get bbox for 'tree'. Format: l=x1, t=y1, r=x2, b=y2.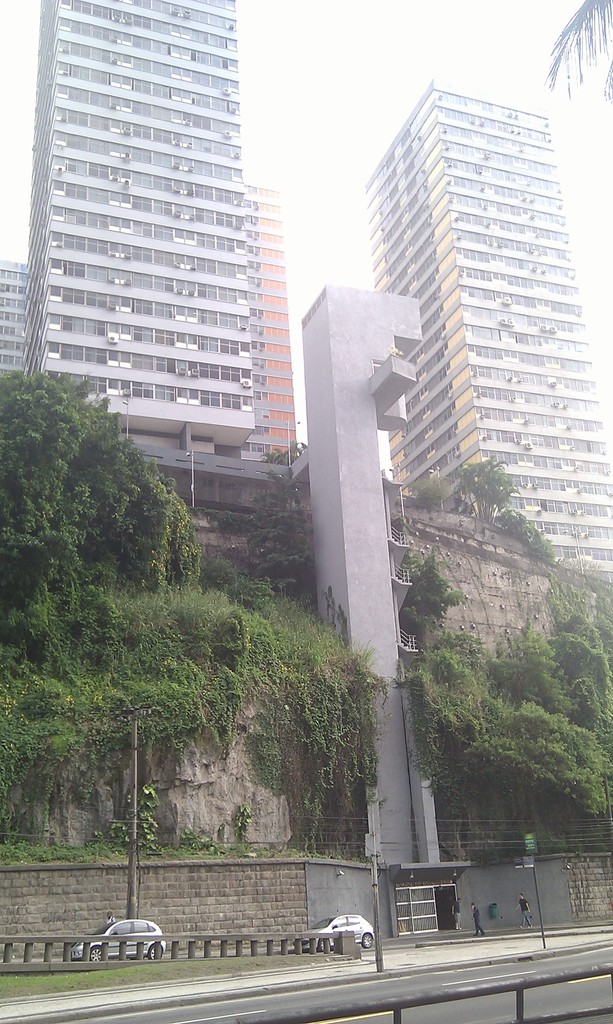
l=0, t=348, r=232, b=826.
